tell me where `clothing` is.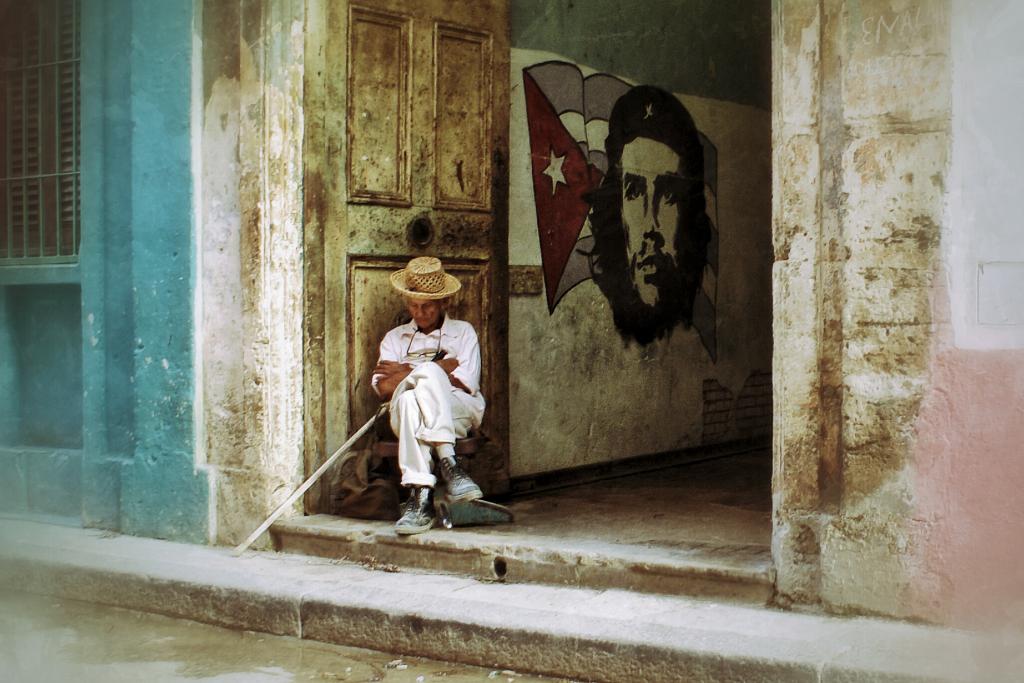
`clothing` is at locate(373, 314, 484, 495).
